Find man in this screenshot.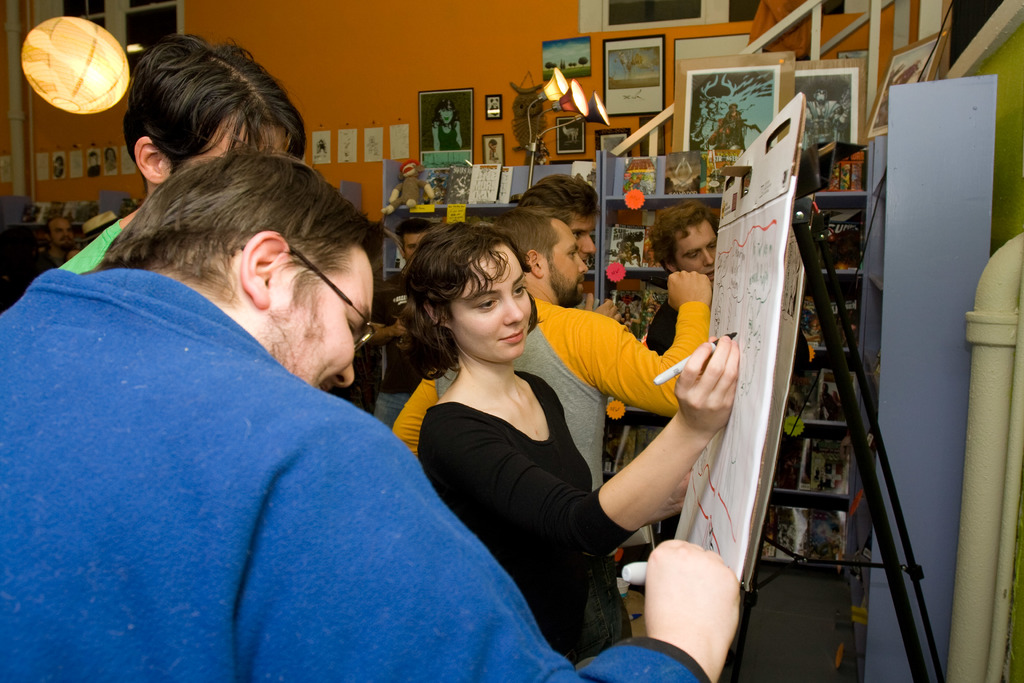
The bounding box for man is bbox(512, 174, 621, 320).
